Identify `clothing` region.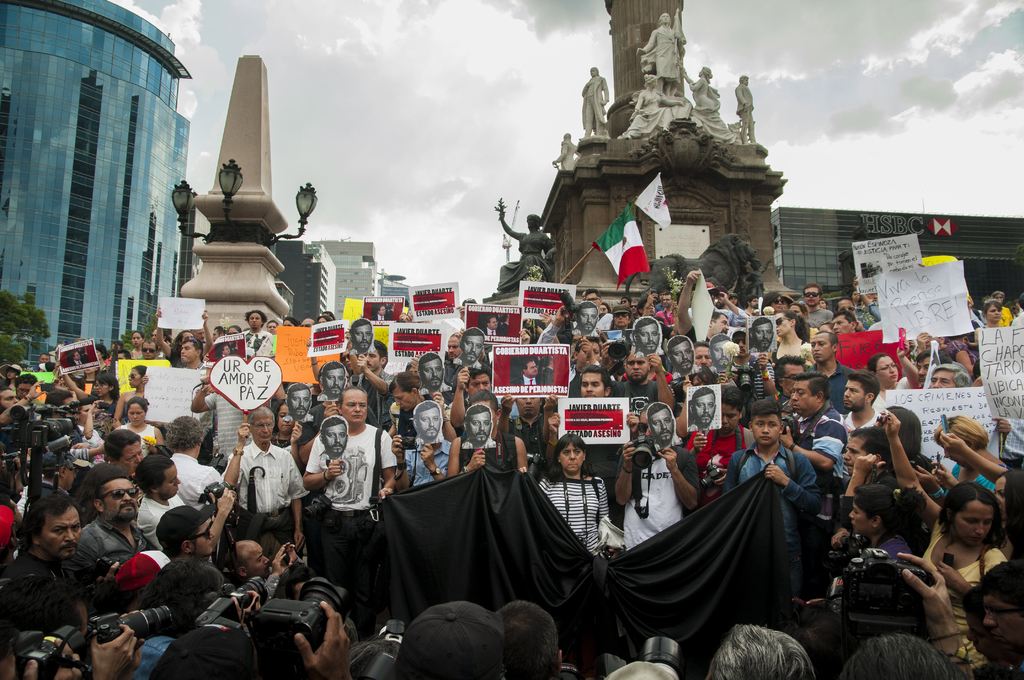
Region: 406:437:456:485.
